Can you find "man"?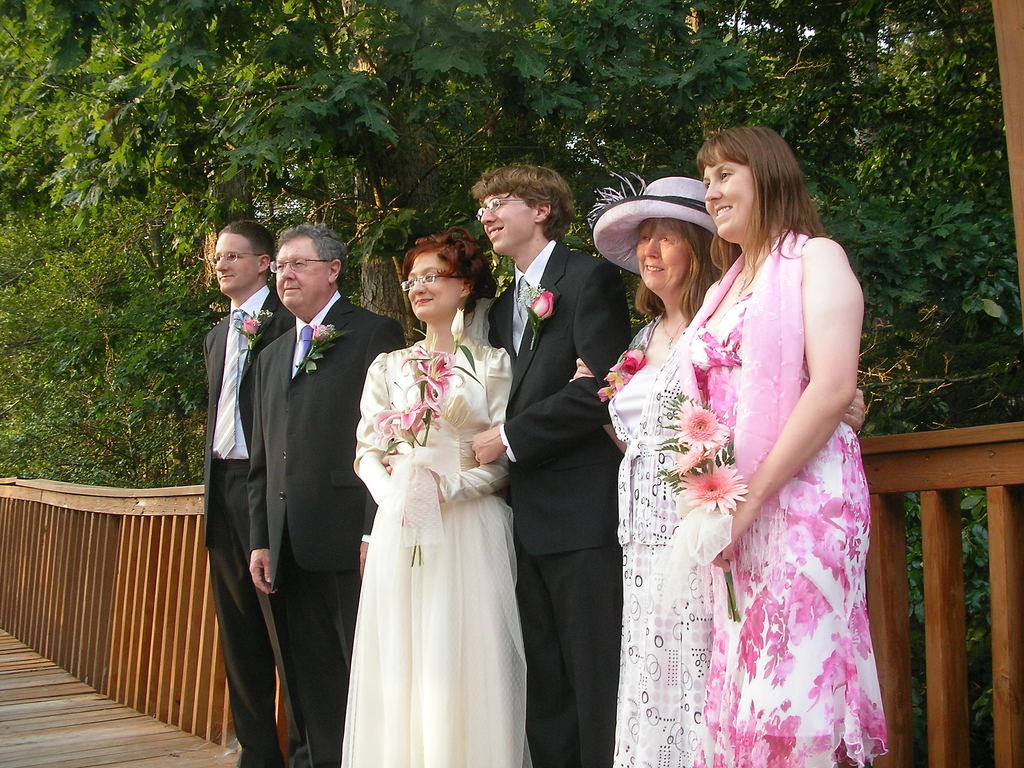
Yes, bounding box: (250, 218, 408, 764).
